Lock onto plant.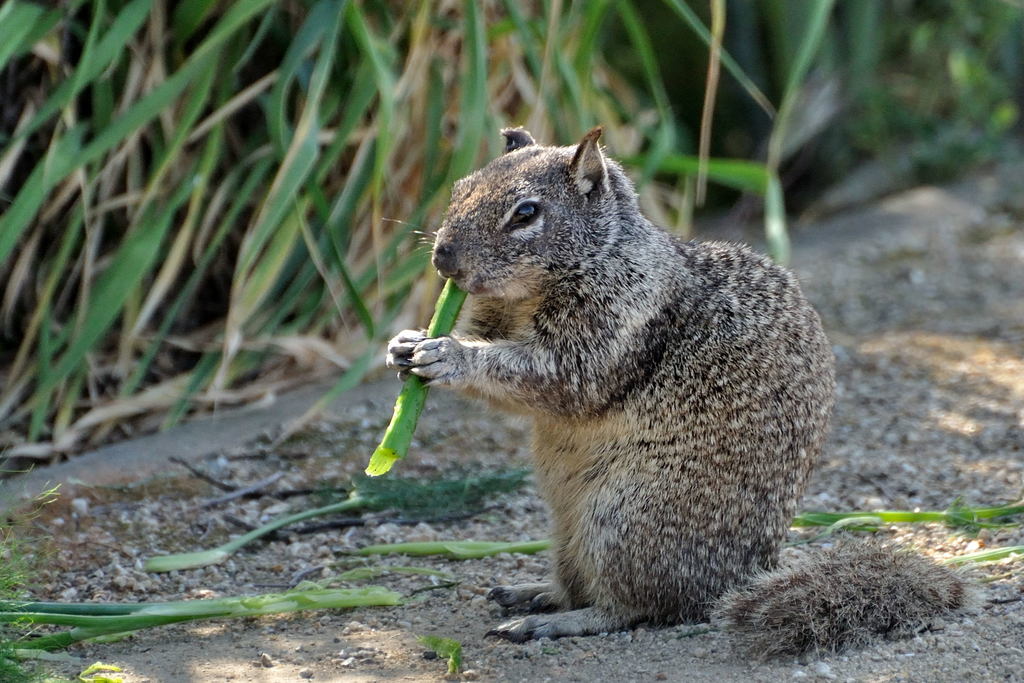
Locked: l=138, t=493, r=363, b=567.
